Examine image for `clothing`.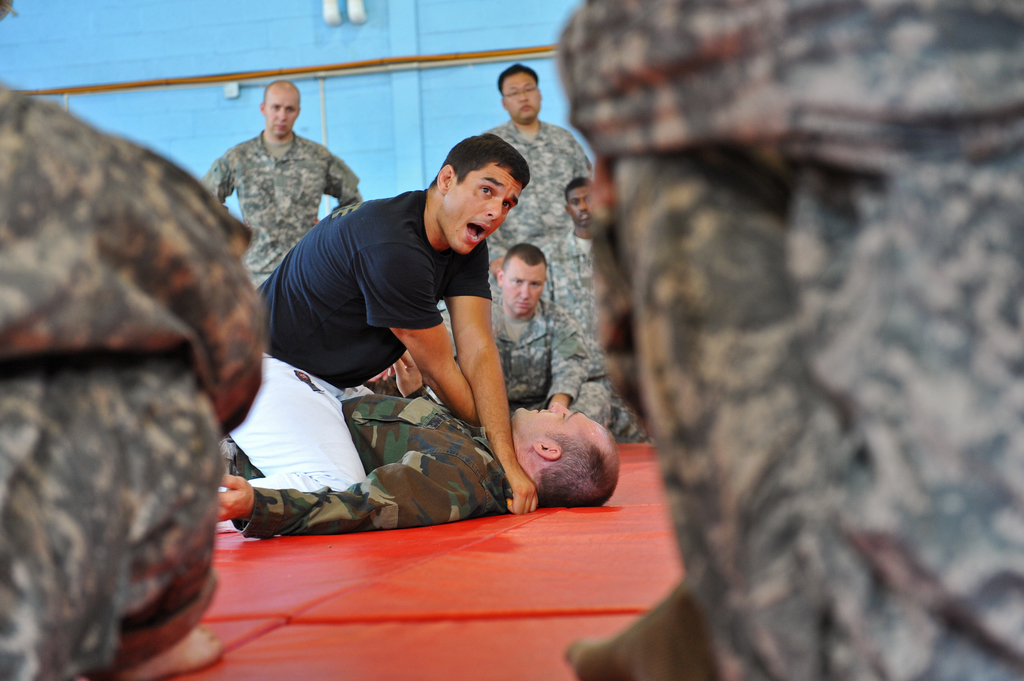
Examination result: bbox(490, 298, 614, 443).
